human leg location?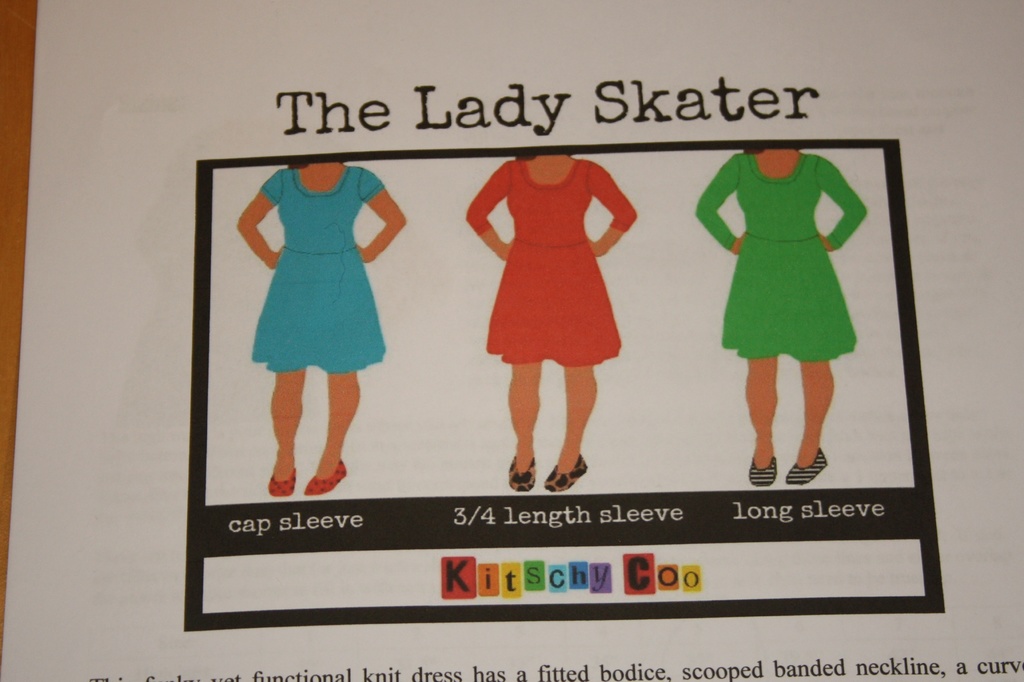
rect(305, 373, 364, 495)
